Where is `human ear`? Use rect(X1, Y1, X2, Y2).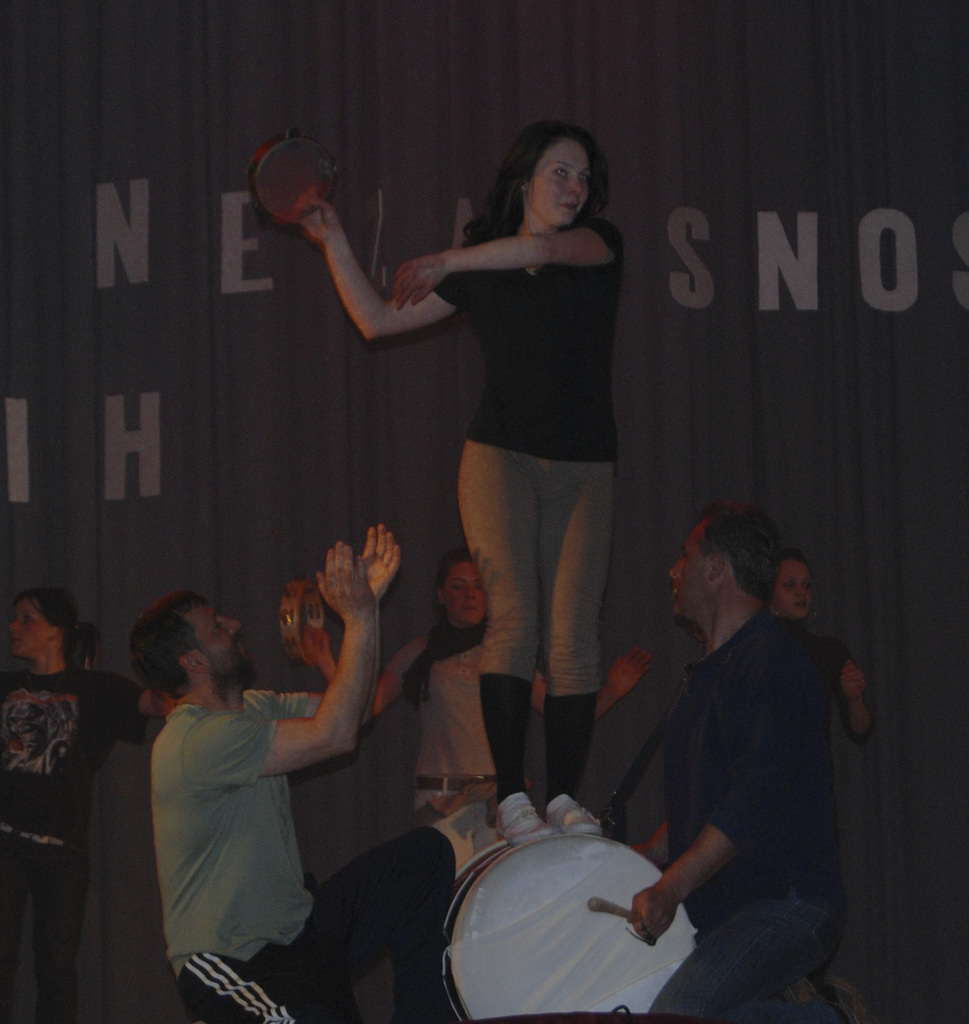
rect(435, 586, 445, 602).
